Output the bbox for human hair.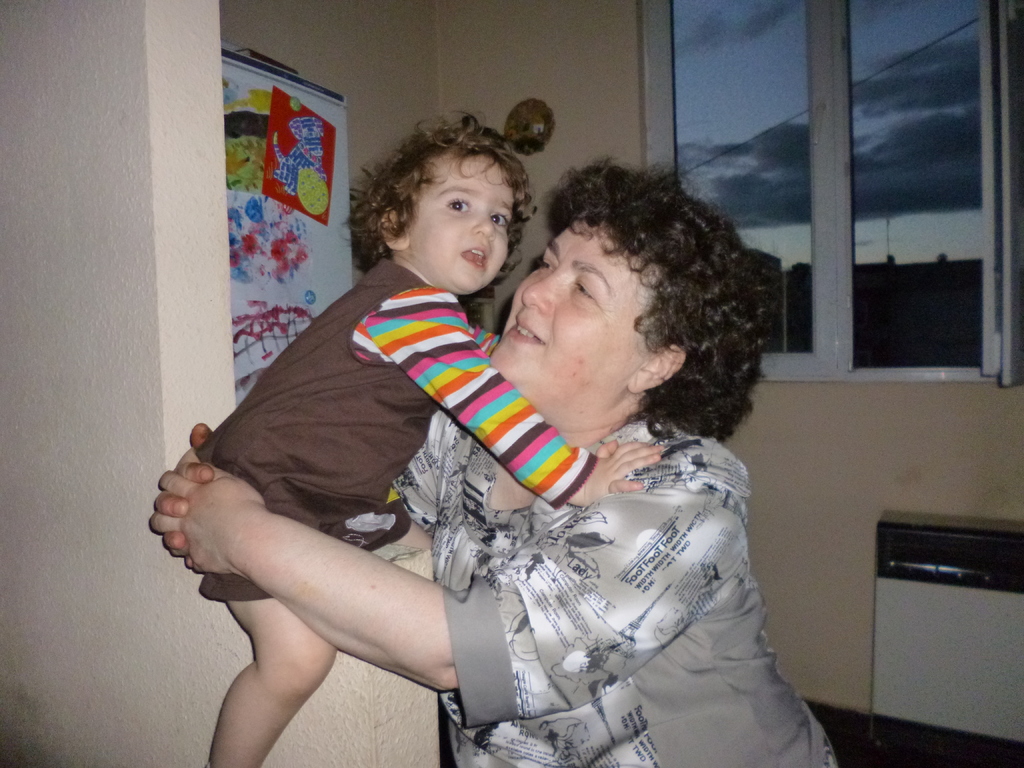
bbox(350, 118, 525, 298).
